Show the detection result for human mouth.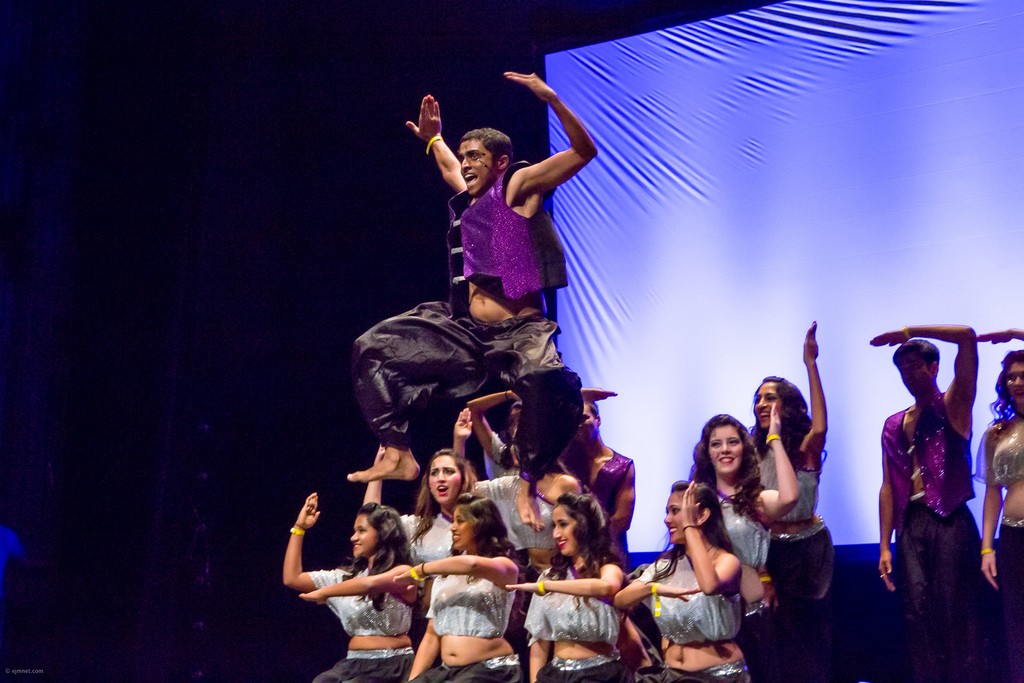
(x1=760, y1=409, x2=771, y2=421).
